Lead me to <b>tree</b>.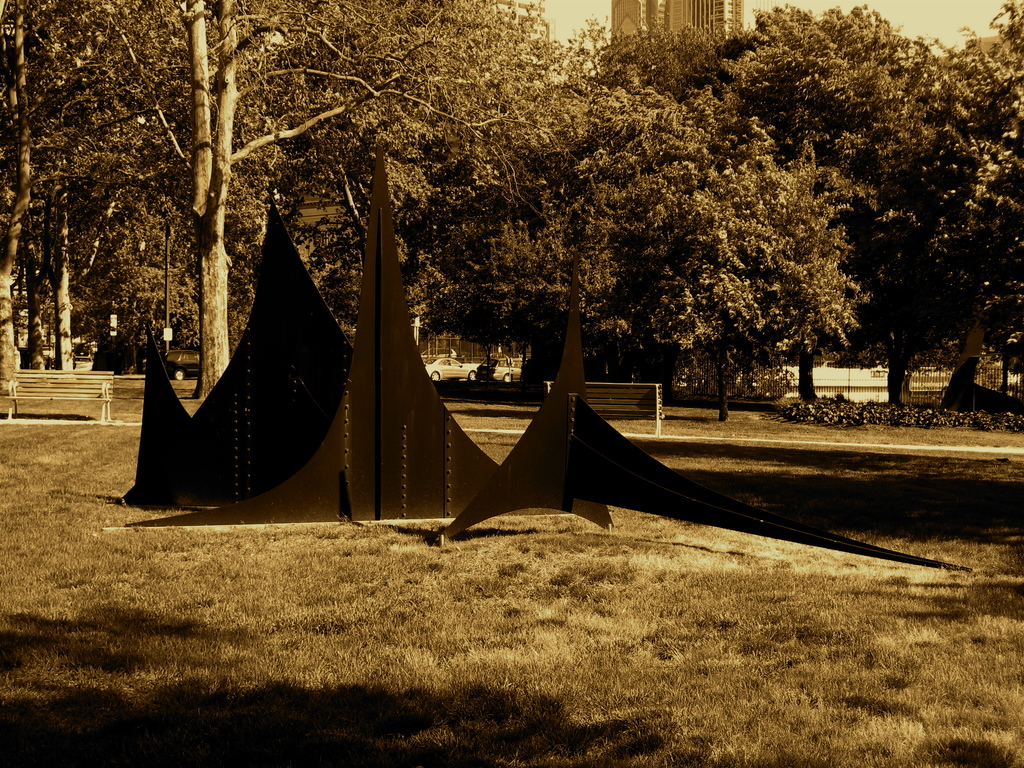
Lead to (x1=663, y1=68, x2=780, y2=194).
